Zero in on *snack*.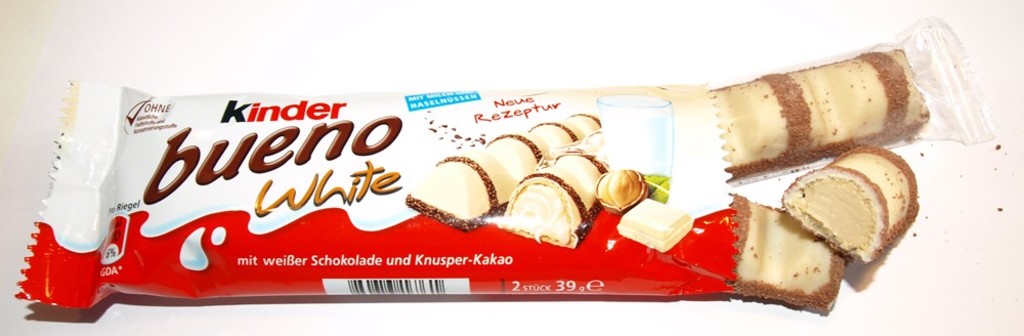
Zeroed in: bbox=[731, 198, 848, 310].
